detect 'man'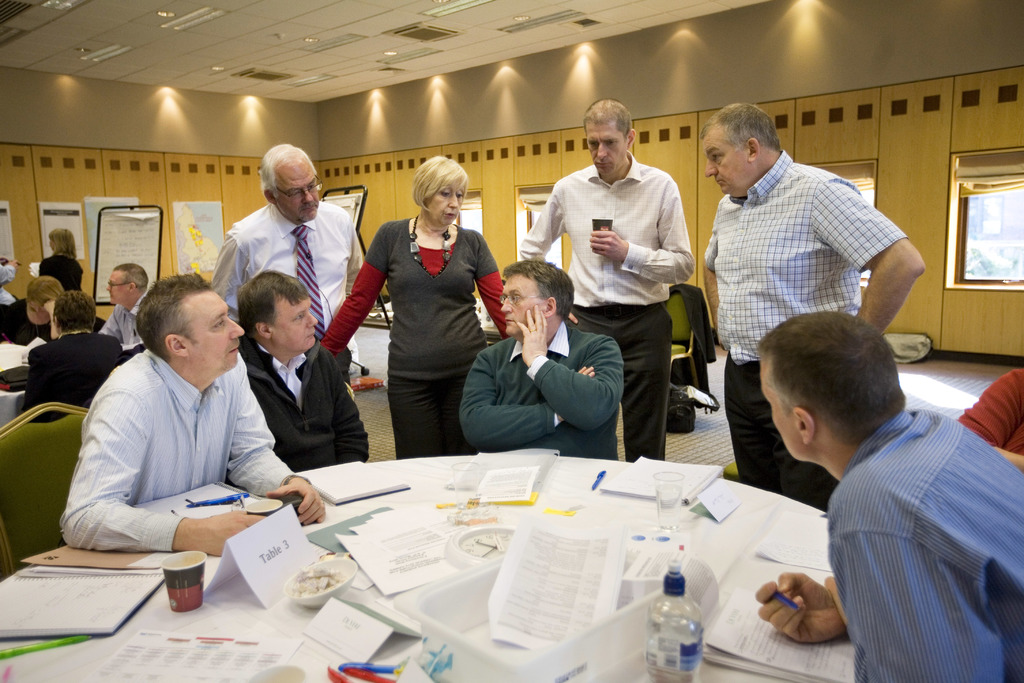
left=211, top=138, right=354, bottom=393
